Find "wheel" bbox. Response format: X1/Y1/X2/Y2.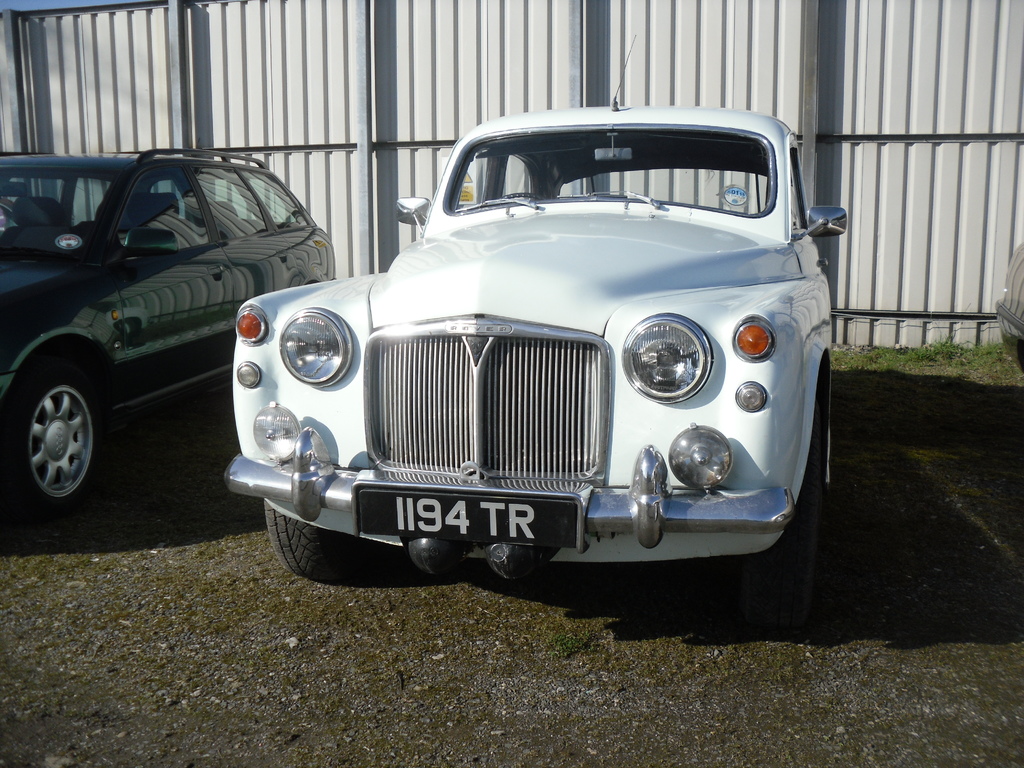
742/411/820/628.
